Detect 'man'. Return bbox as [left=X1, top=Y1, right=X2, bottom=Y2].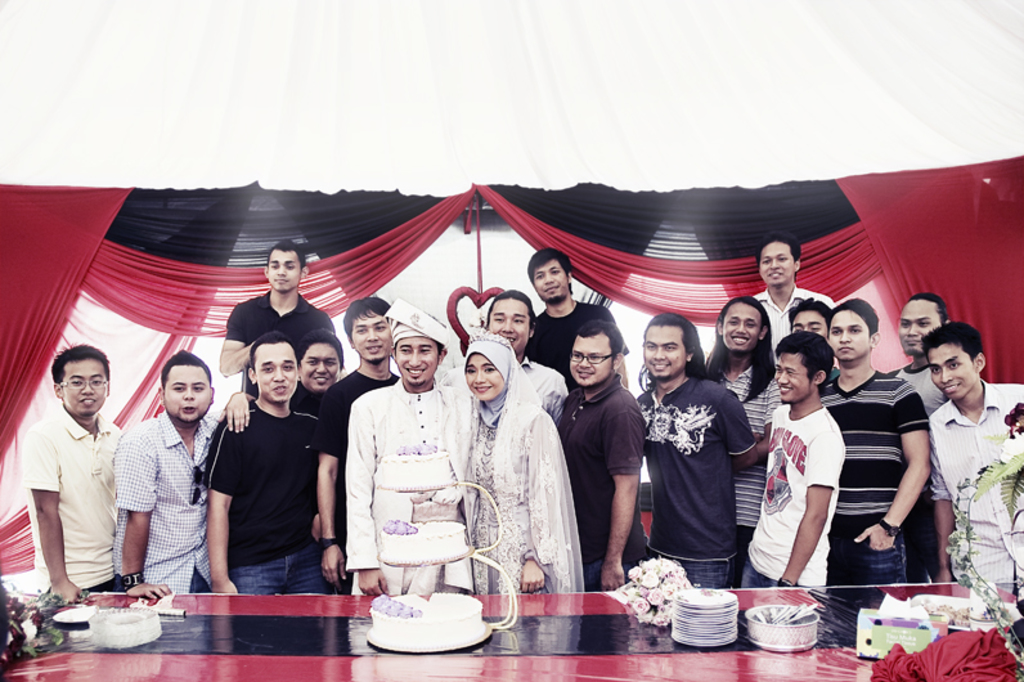
[left=699, top=293, right=787, bottom=582].
